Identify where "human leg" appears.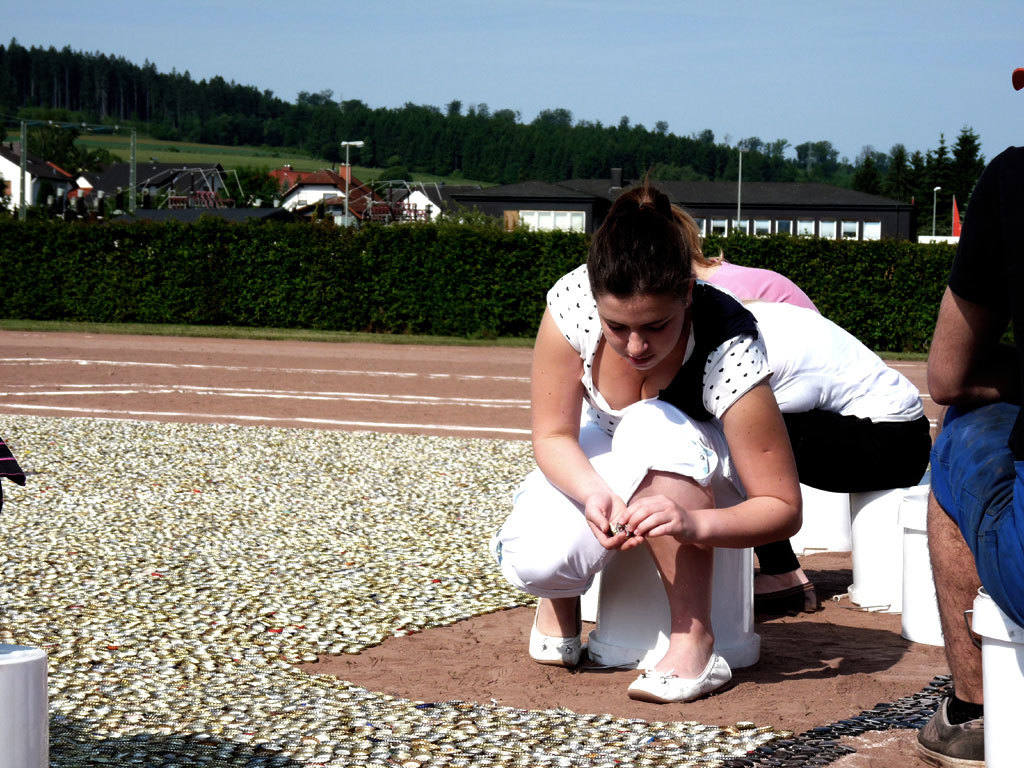
Appears at <box>750,419,914,613</box>.
